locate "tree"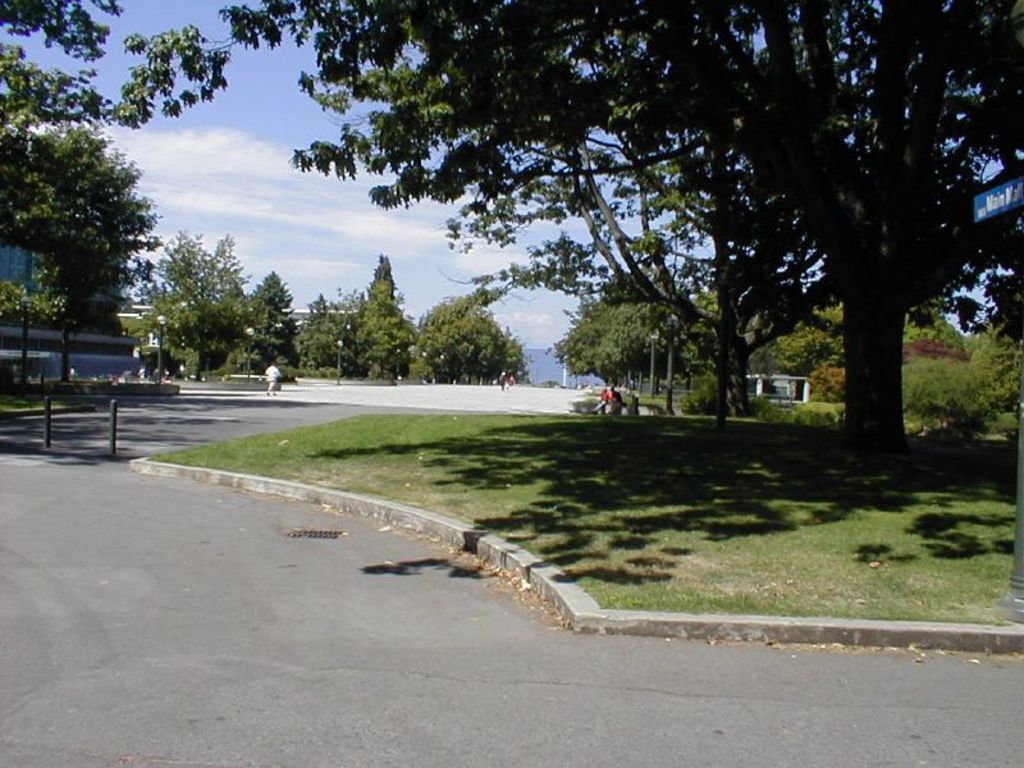
left=0, top=42, right=159, bottom=329
